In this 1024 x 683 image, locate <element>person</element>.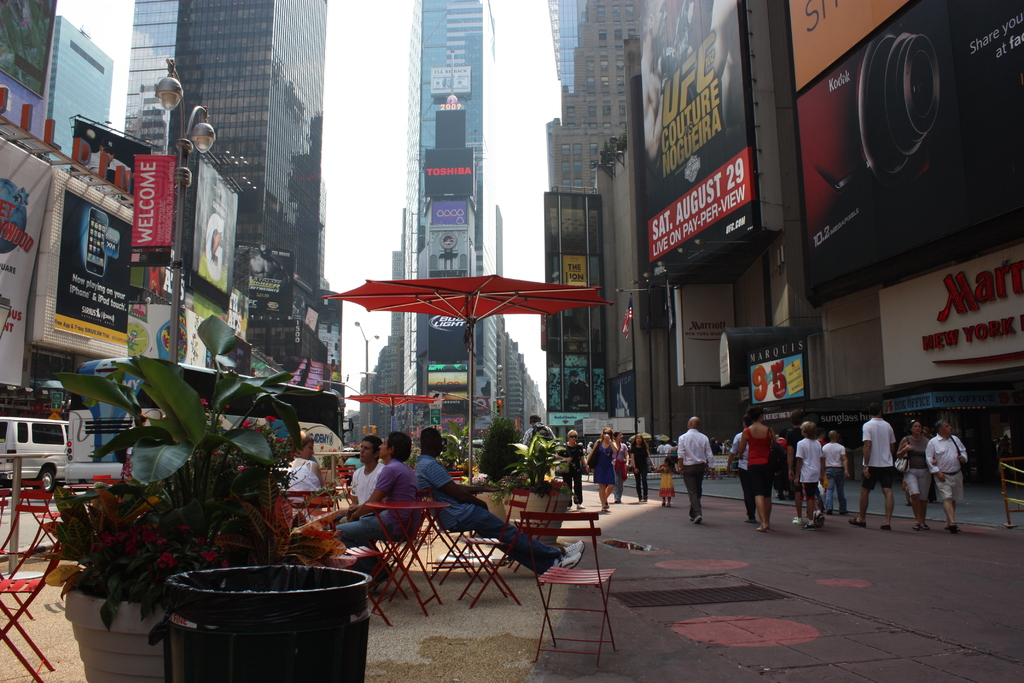
Bounding box: crop(586, 428, 621, 508).
